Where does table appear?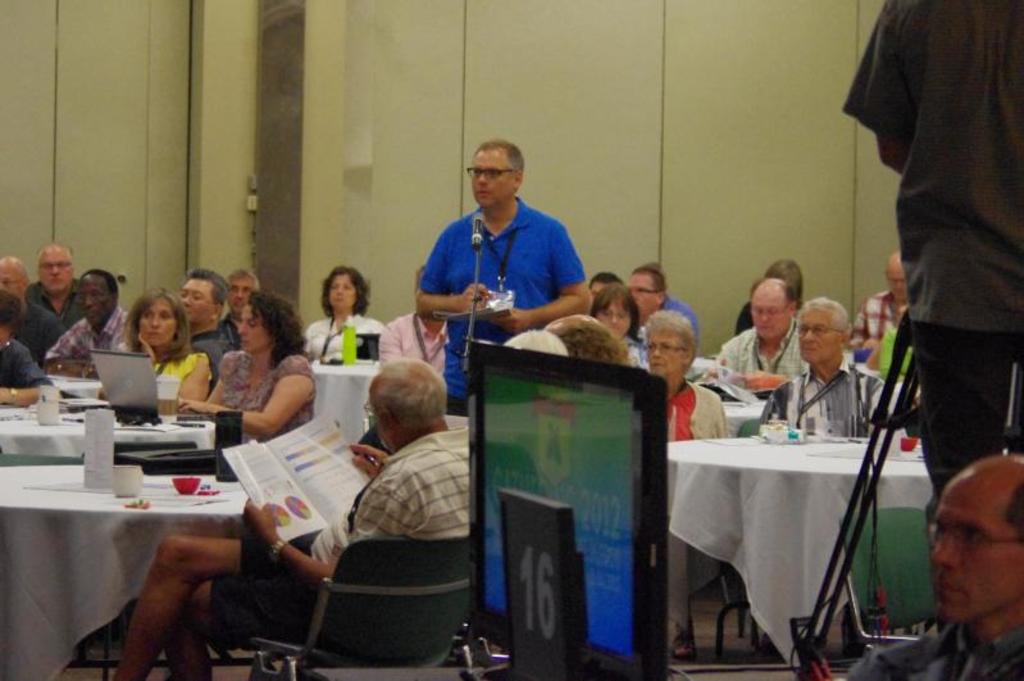
Appears at crop(310, 353, 379, 445).
